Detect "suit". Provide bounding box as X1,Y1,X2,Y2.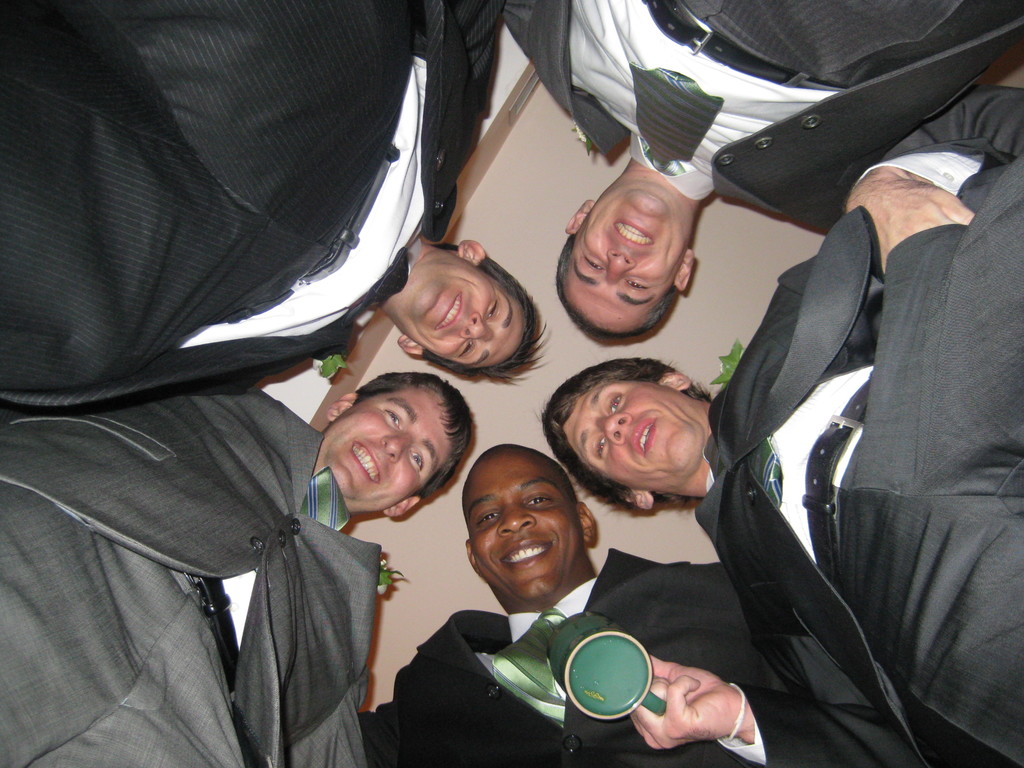
499,0,1023,236.
